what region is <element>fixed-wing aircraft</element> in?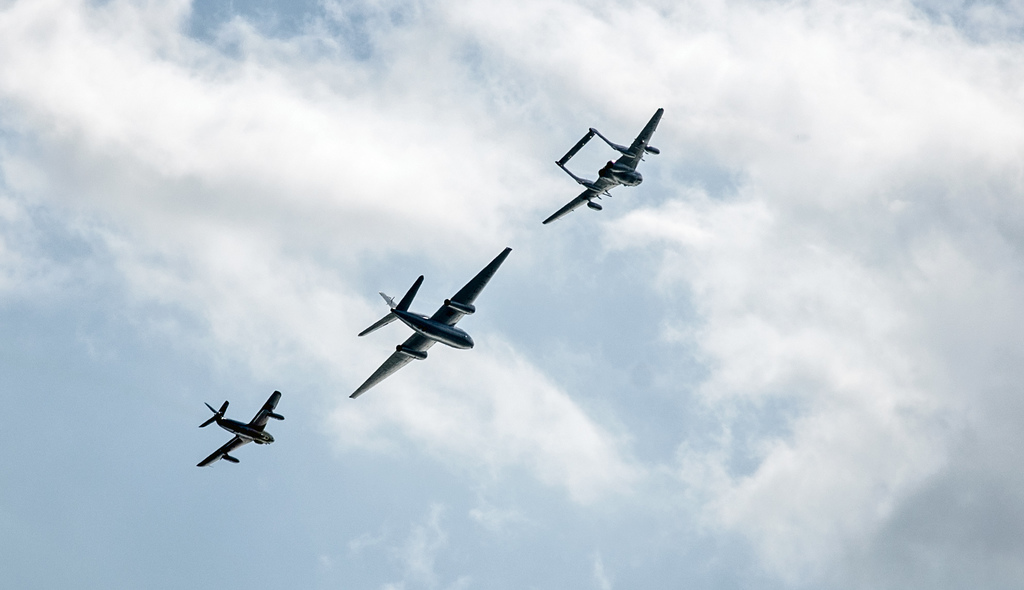
detection(539, 100, 665, 222).
